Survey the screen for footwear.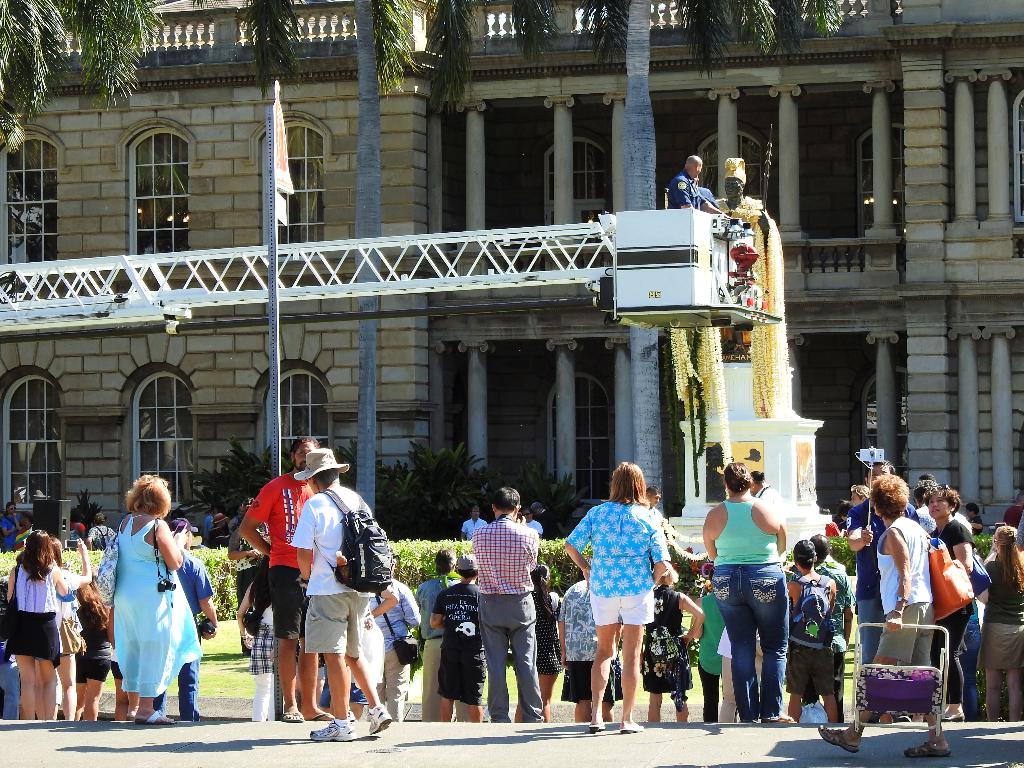
Survey found: [left=613, top=719, right=644, bottom=734].
